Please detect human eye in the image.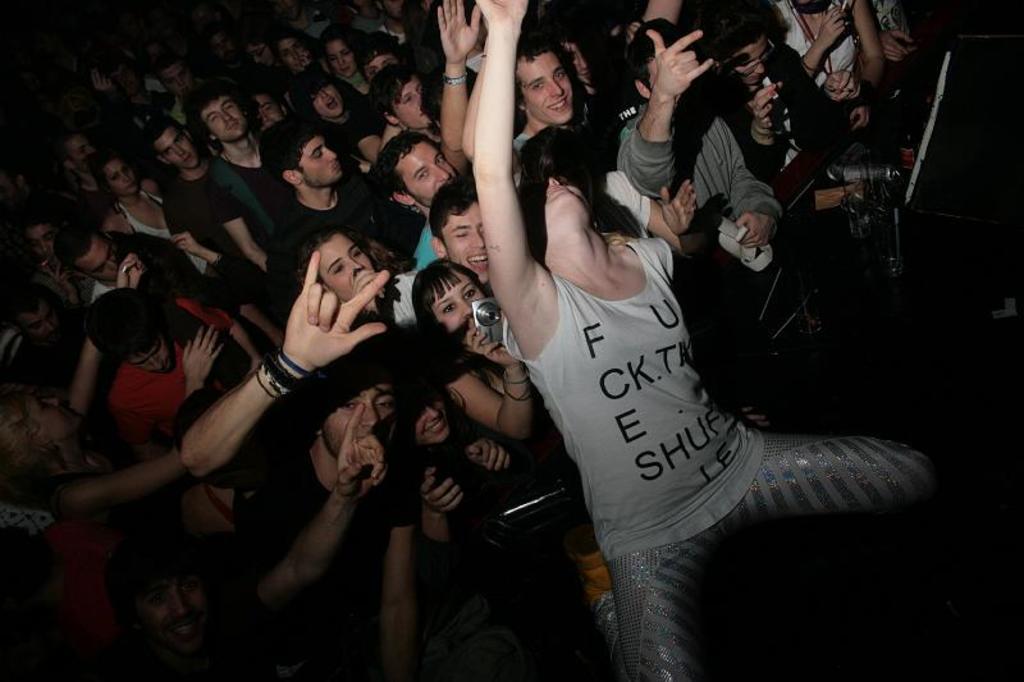
left=296, top=44, right=302, bottom=51.
